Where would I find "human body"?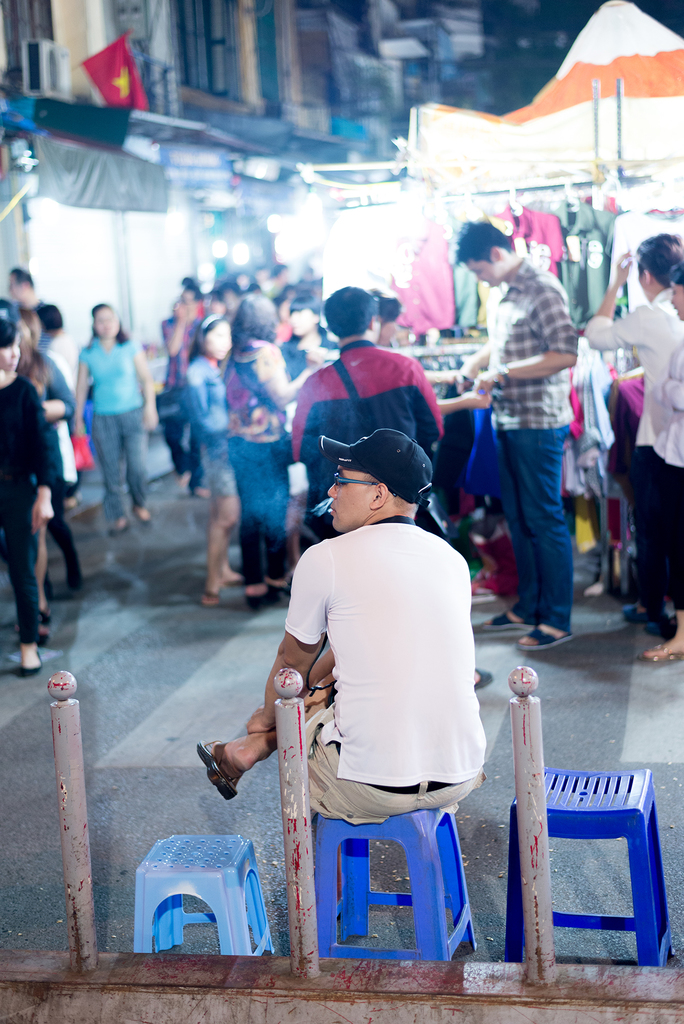
At select_region(219, 290, 286, 617).
